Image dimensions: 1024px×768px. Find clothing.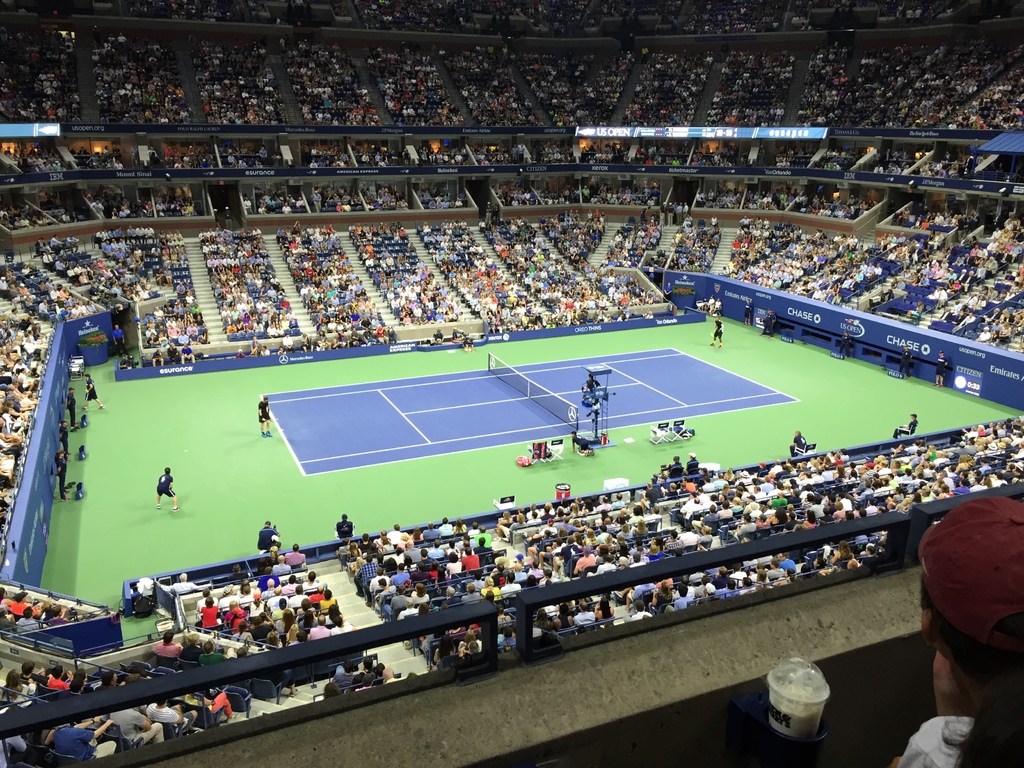
(67, 393, 81, 424).
